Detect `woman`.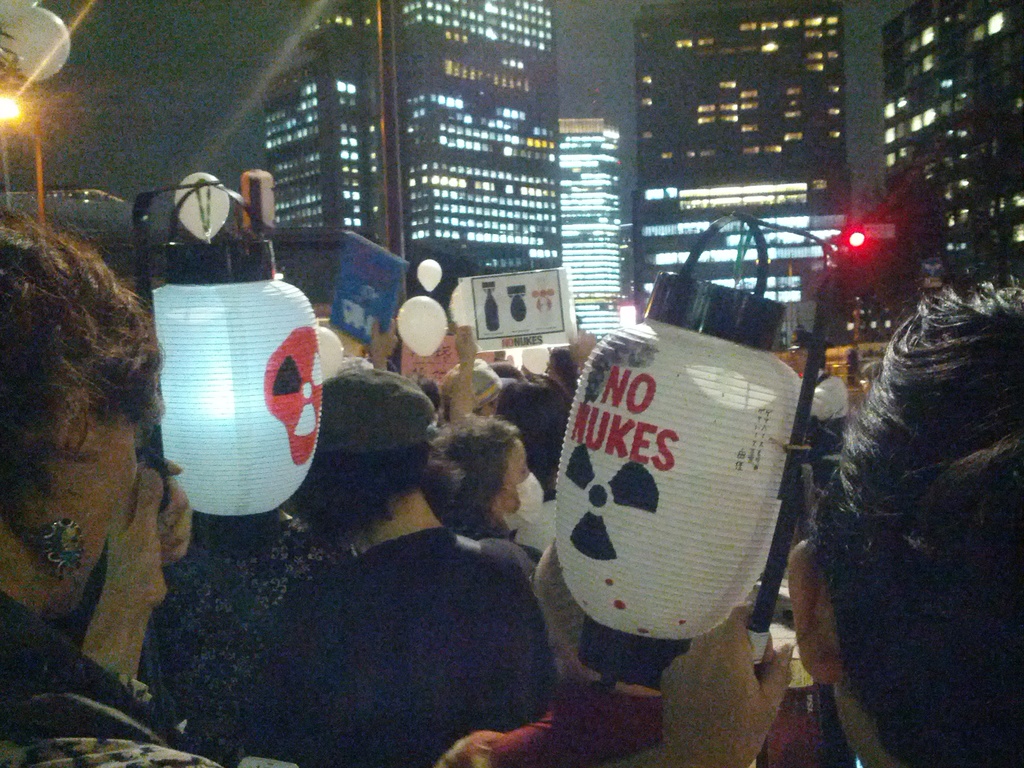
Detected at <bbox>241, 372, 566, 767</bbox>.
